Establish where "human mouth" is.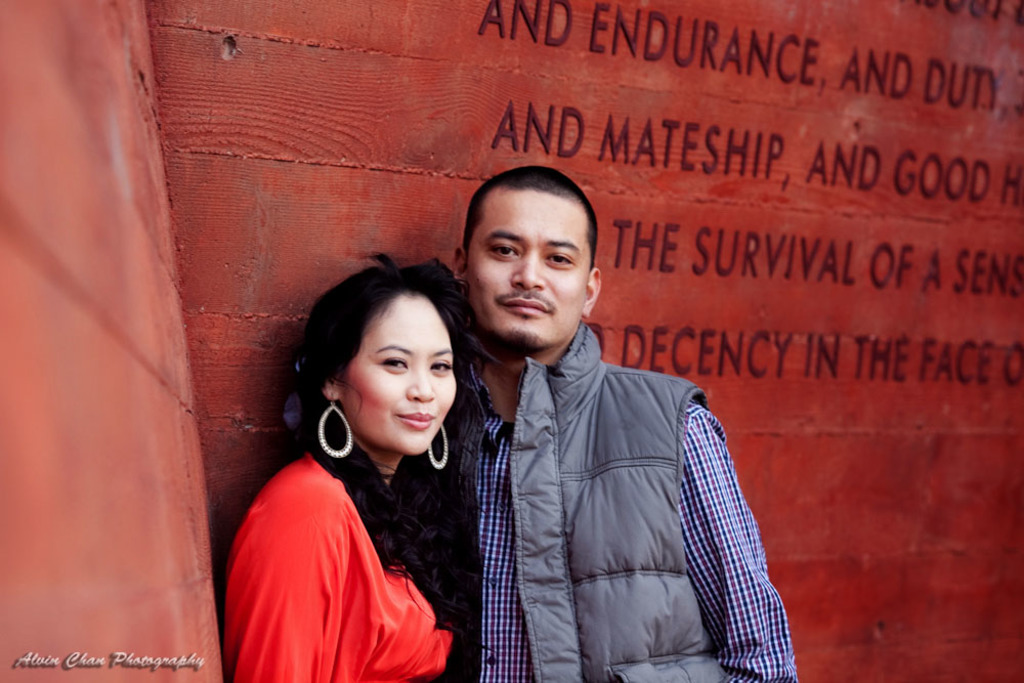
Established at select_region(397, 408, 437, 430).
